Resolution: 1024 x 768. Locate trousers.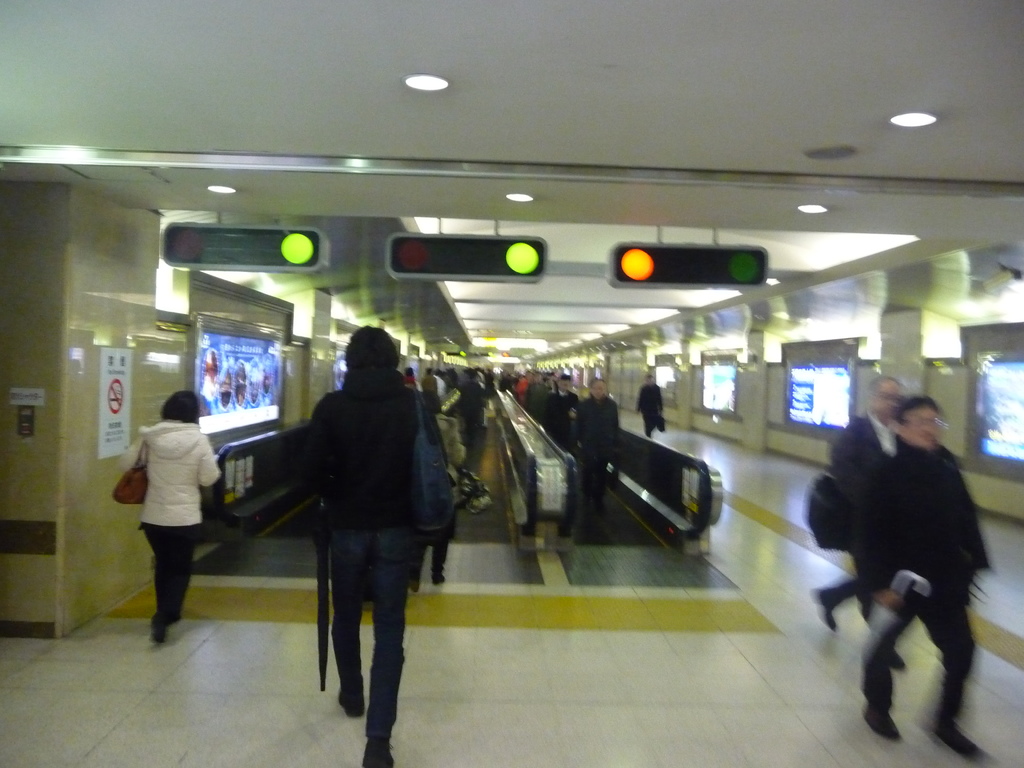
Rect(137, 524, 204, 631).
